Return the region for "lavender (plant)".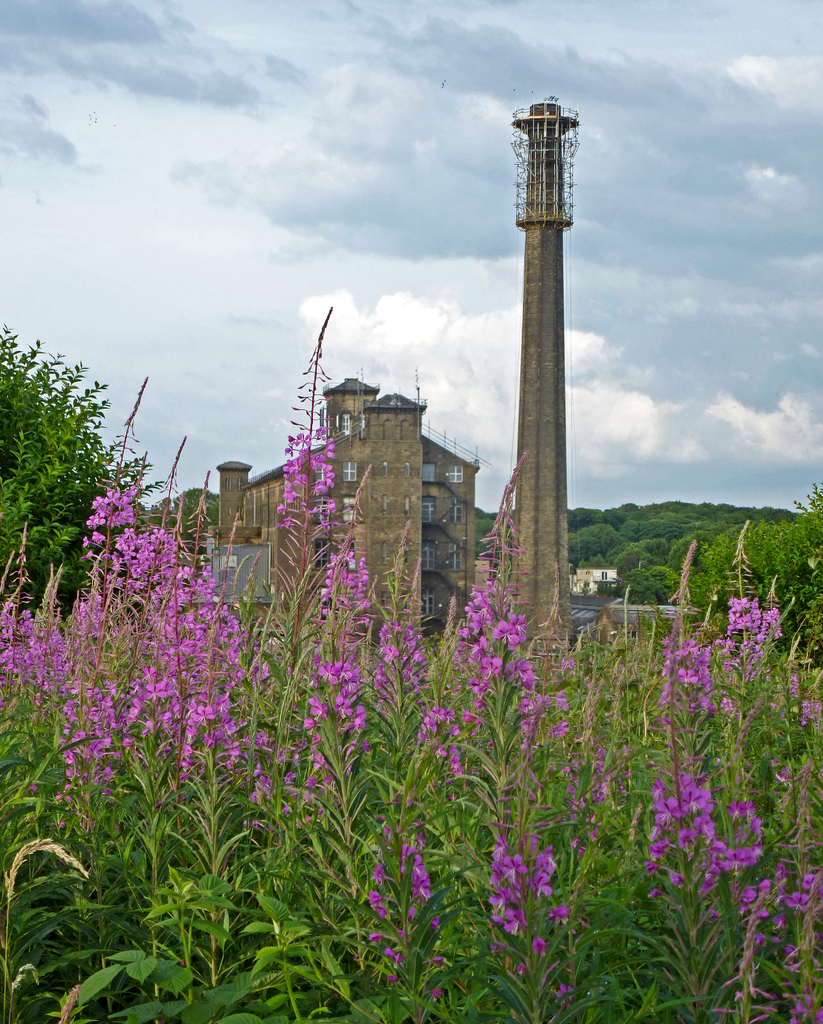
pyautogui.locateOnScreen(468, 609, 531, 712).
